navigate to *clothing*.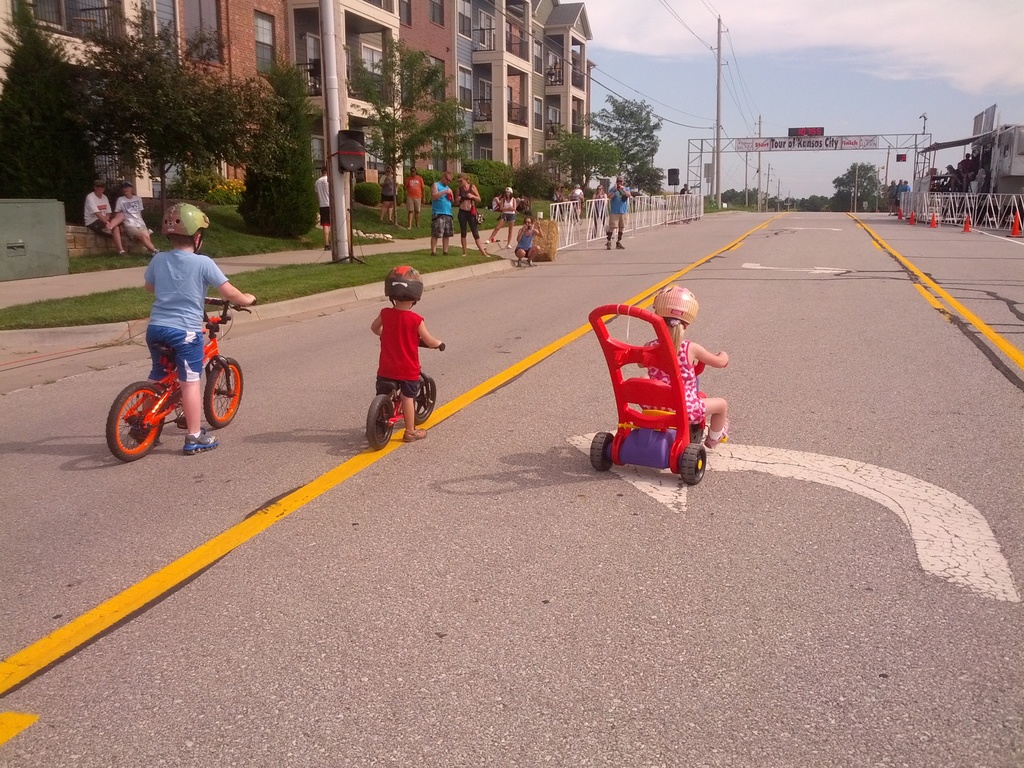
Navigation target: l=643, t=333, r=705, b=429.
